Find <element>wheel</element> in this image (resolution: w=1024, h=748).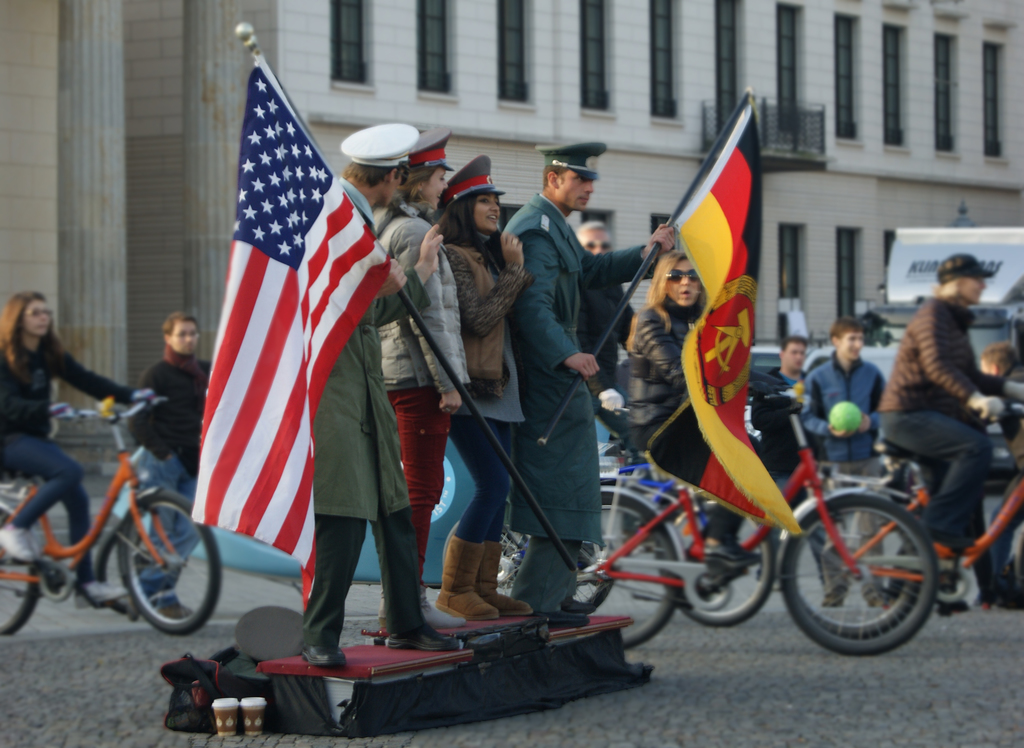
box(602, 487, 683, 647).
